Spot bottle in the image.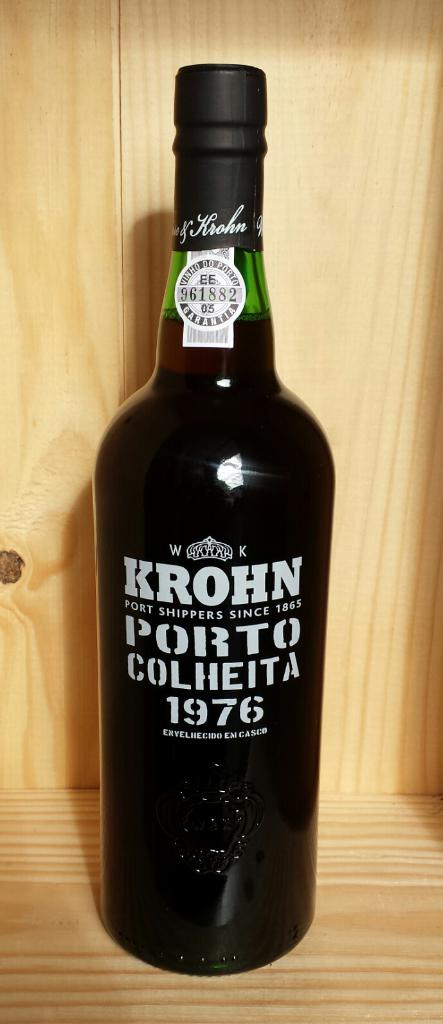
bottle found at [96,77,316,1019].
